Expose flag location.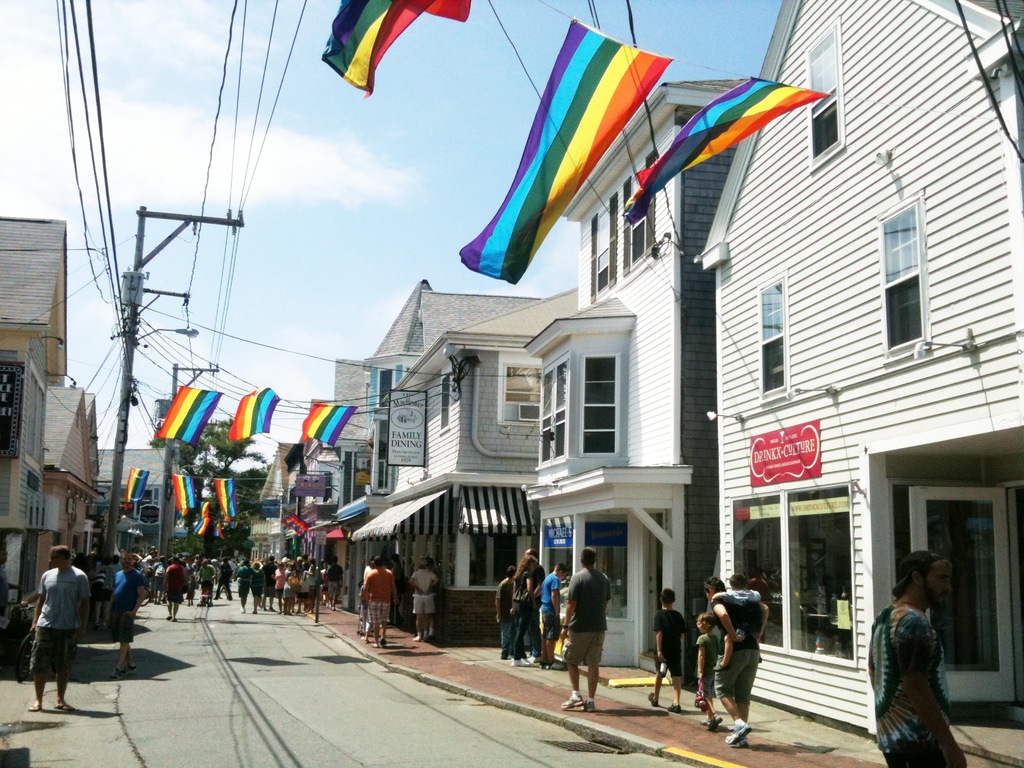
Exposed at <bbox>323, 524, 356, 545</bbox>.
